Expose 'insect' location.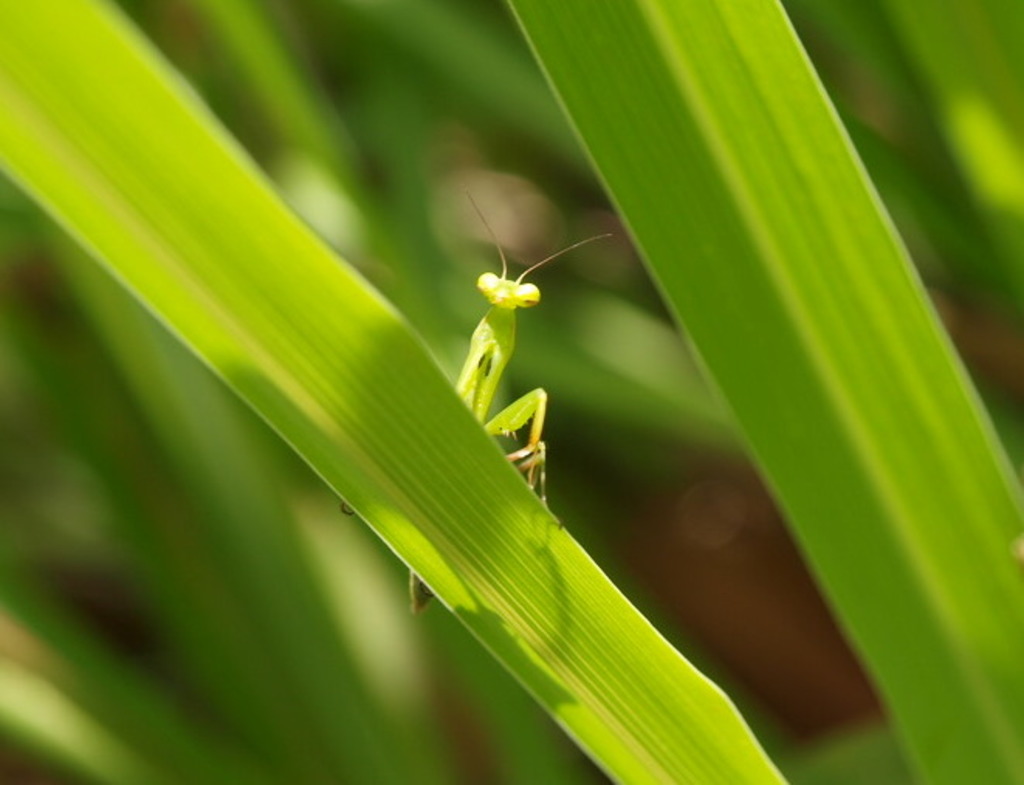
Exposed at 339/190/610/616.
